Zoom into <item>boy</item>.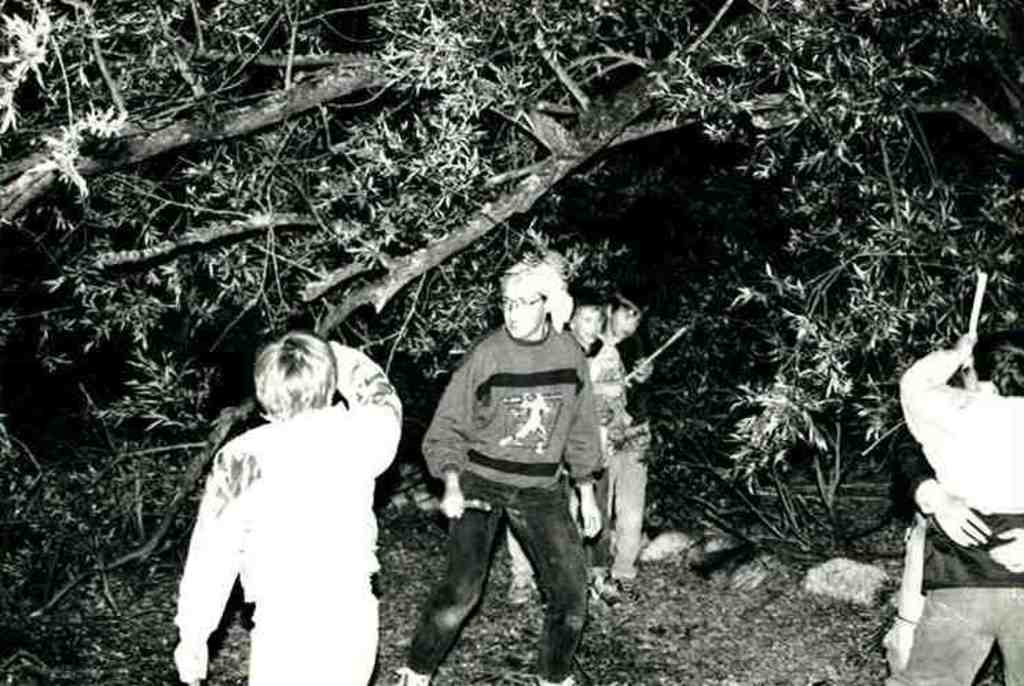
Zoom target: select_region(602, 289, 657, 590).
